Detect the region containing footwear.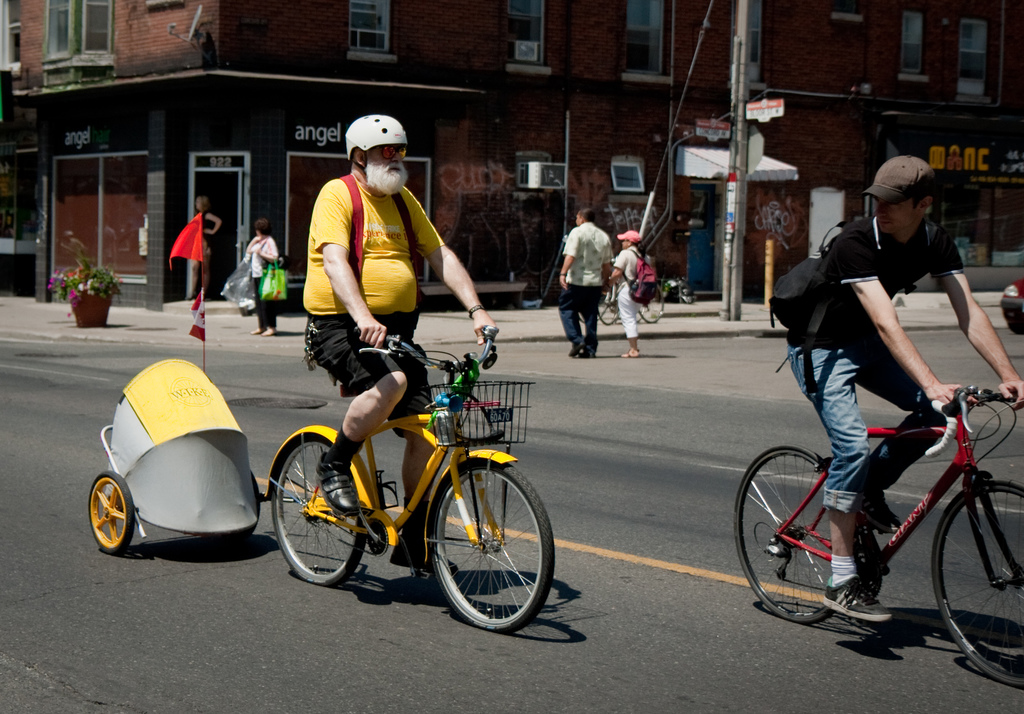
crop(621, 346, 640, 358).
